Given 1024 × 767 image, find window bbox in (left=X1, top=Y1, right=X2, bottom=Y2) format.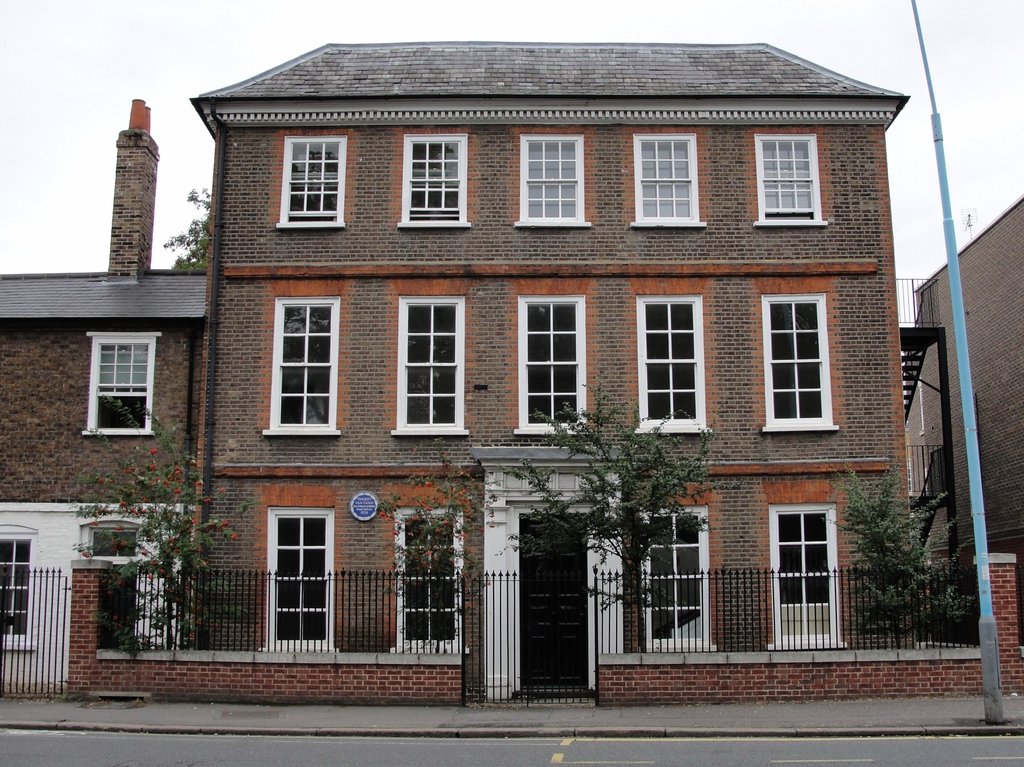
(left=388, top=292, right=466, bottom=435).
